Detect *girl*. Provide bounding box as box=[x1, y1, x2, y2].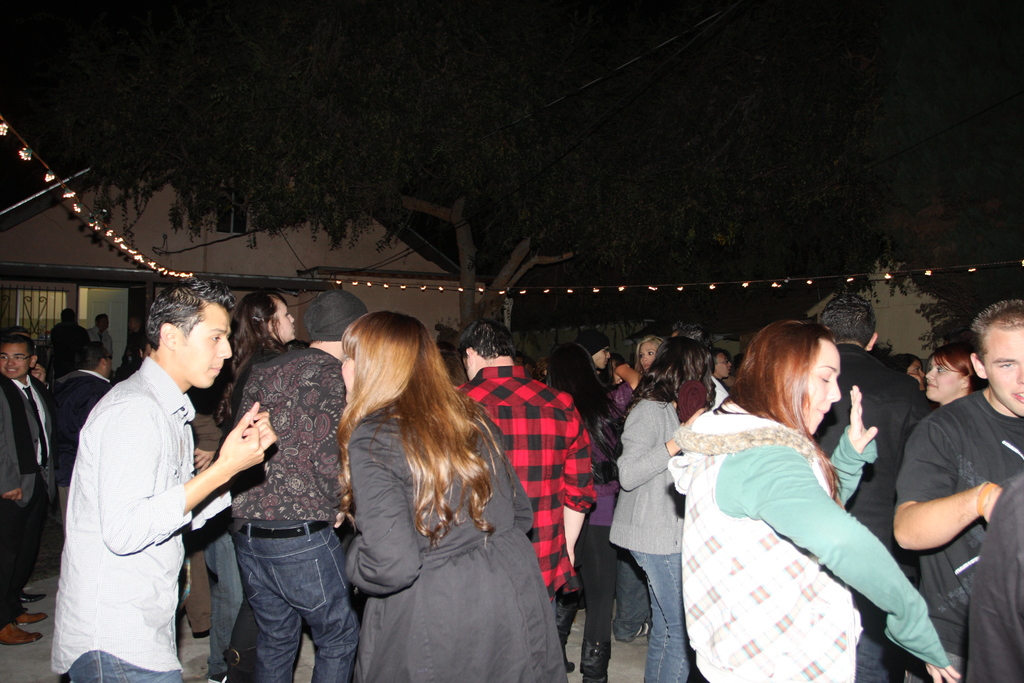
box=[669, 322, 964, 682].
